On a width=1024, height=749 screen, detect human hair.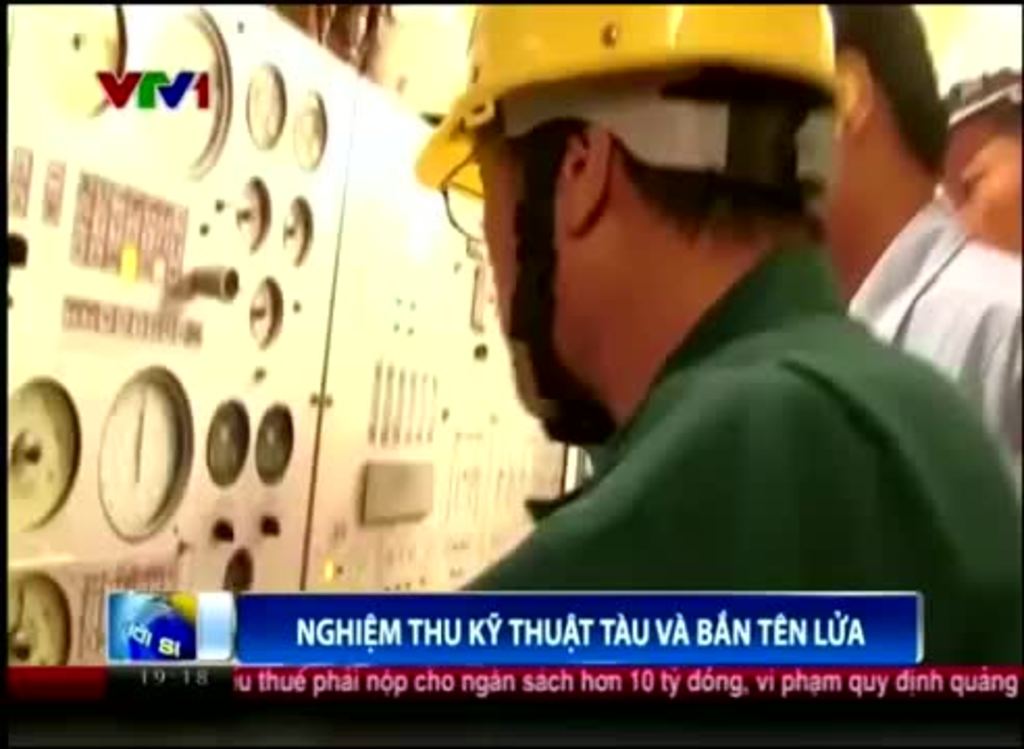
detection(612, 62, 812, 241).
